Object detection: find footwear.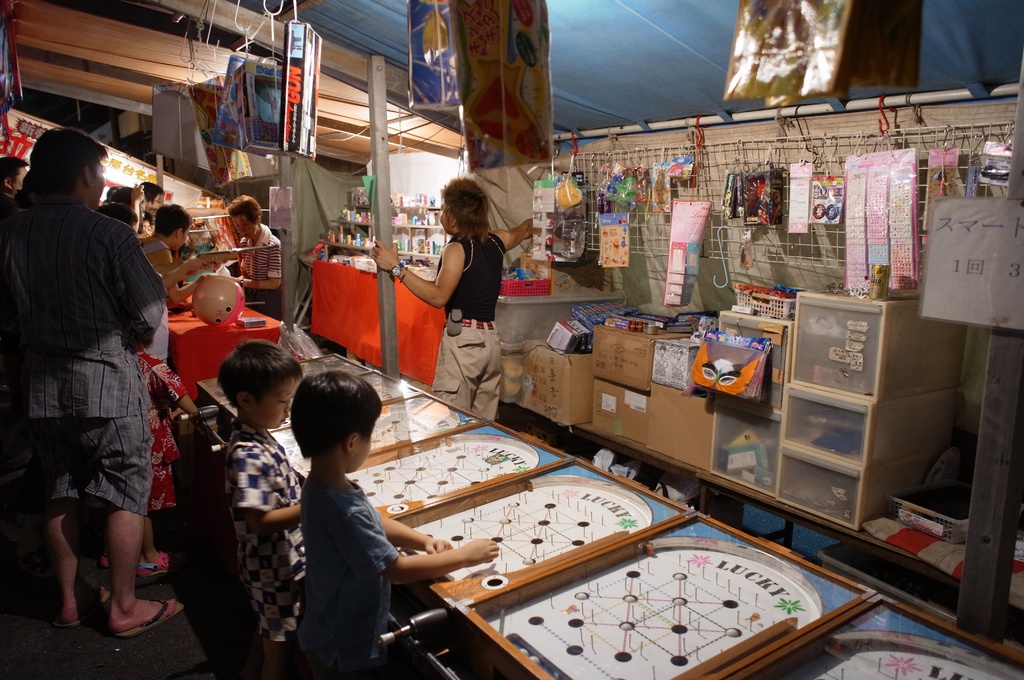
58/605/79/627.
